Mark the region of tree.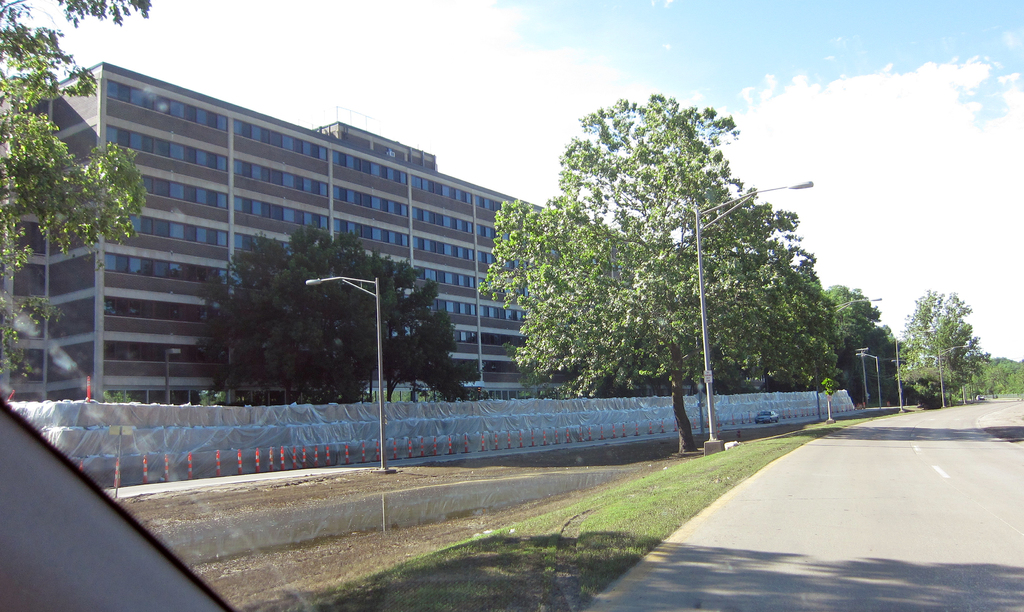
Region: x1=509, y1=89, x2=822, y2=428.
